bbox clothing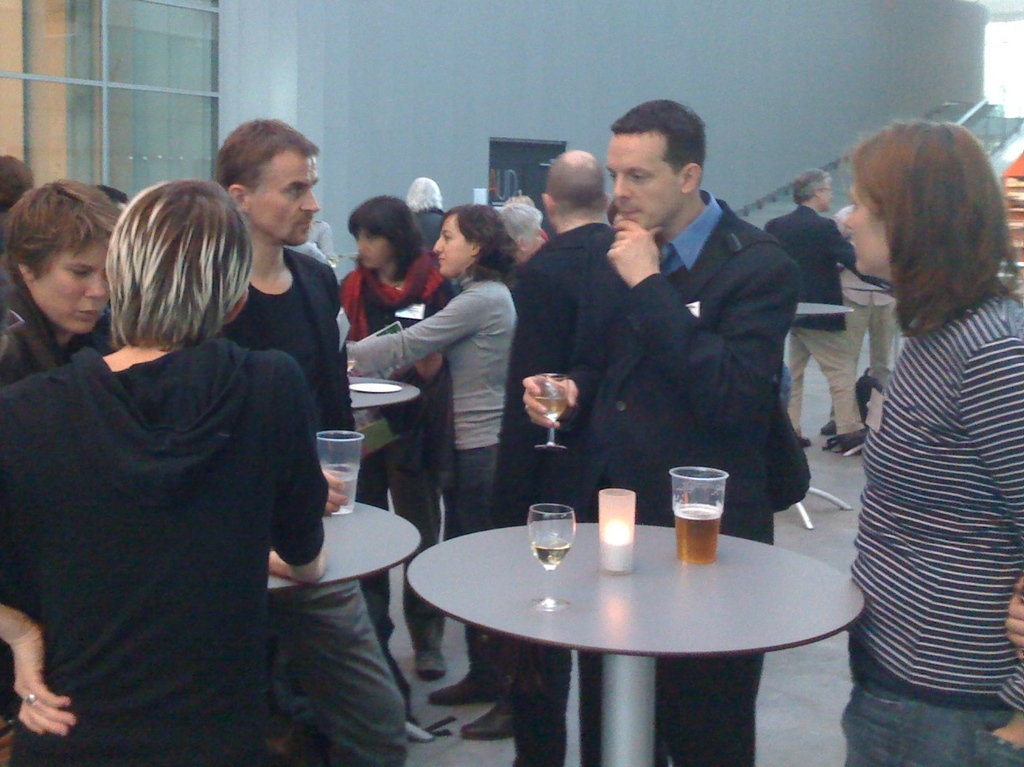
{"left": 0, "top": 336, "right": 332, "bottom": 757}
